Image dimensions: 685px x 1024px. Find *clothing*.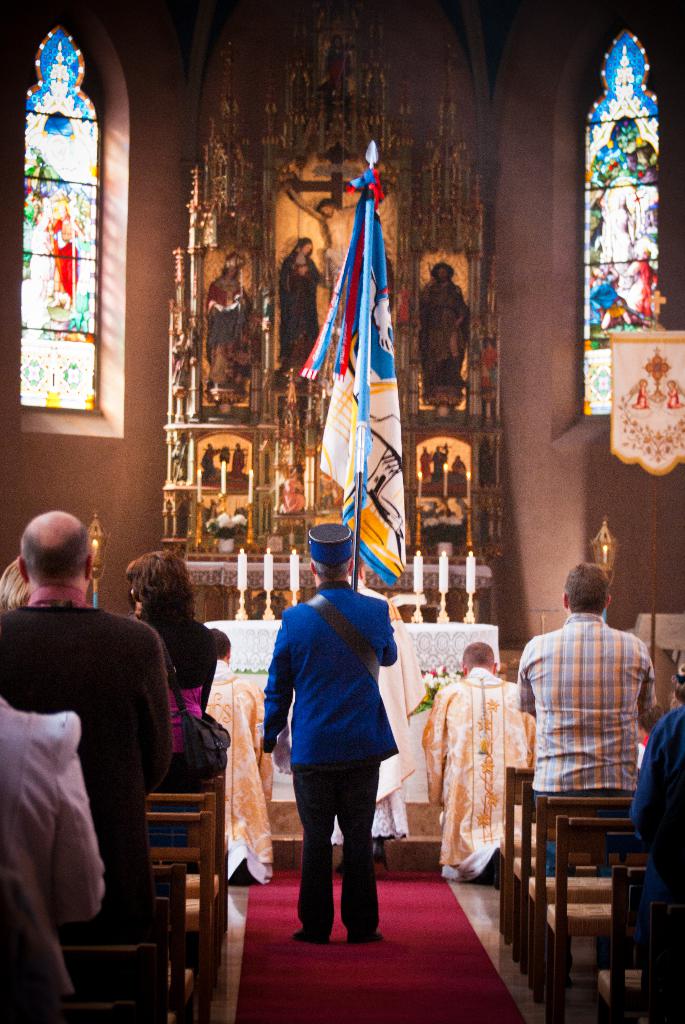
<box>422,657,525,890</box>.
